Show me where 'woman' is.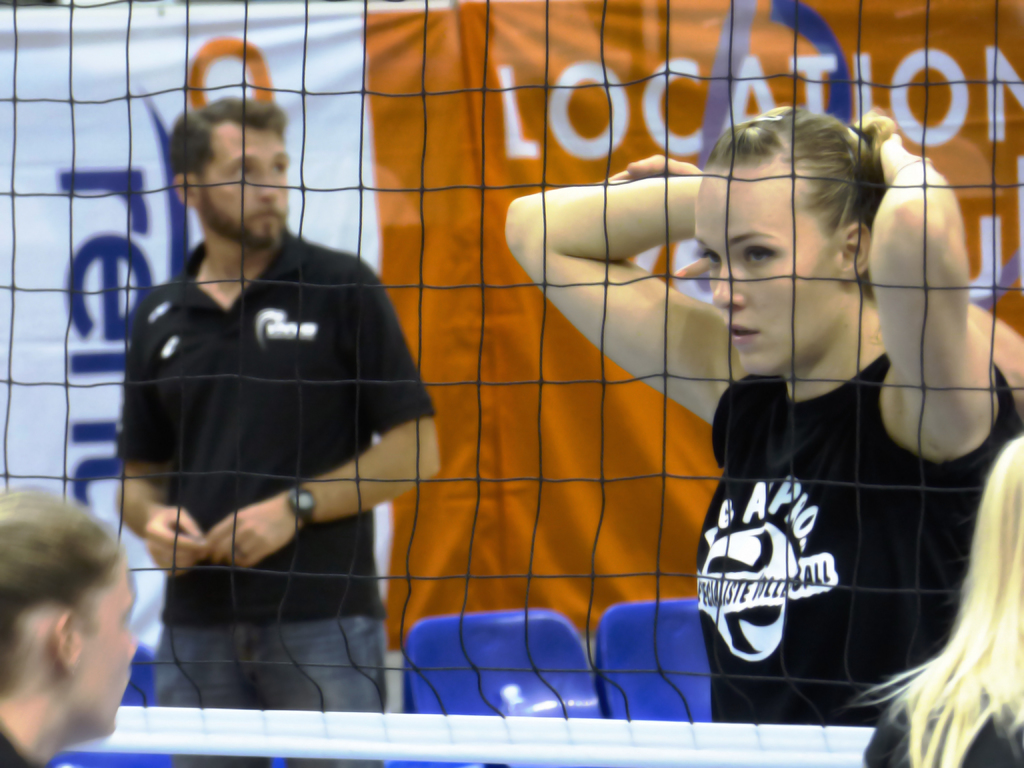
'woman' is at 494/45/983/740.
